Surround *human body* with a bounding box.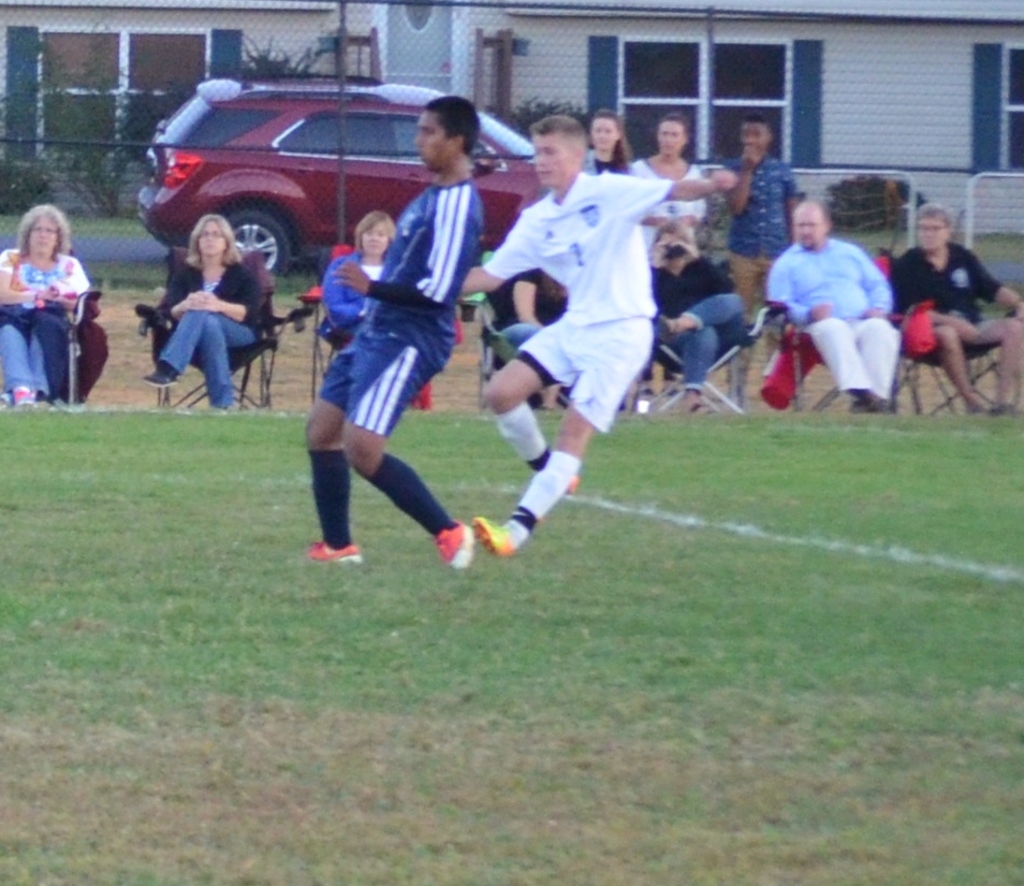
bbox=(726, 149, 807, 374).
